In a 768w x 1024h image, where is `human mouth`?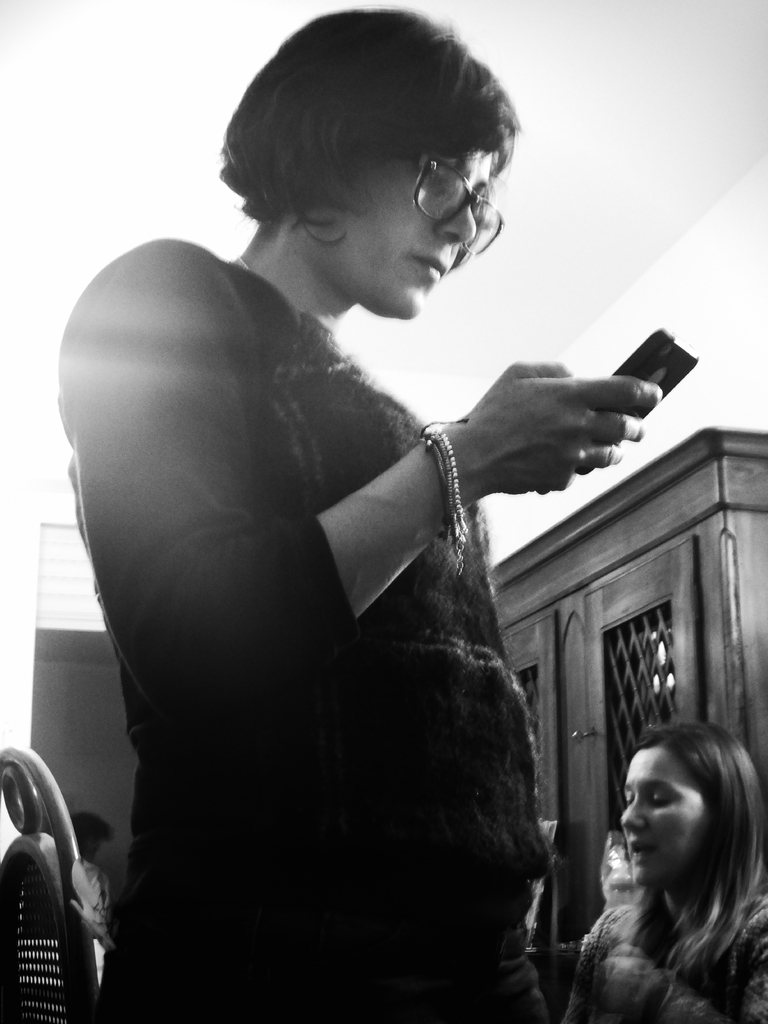
415/255/445/276.
